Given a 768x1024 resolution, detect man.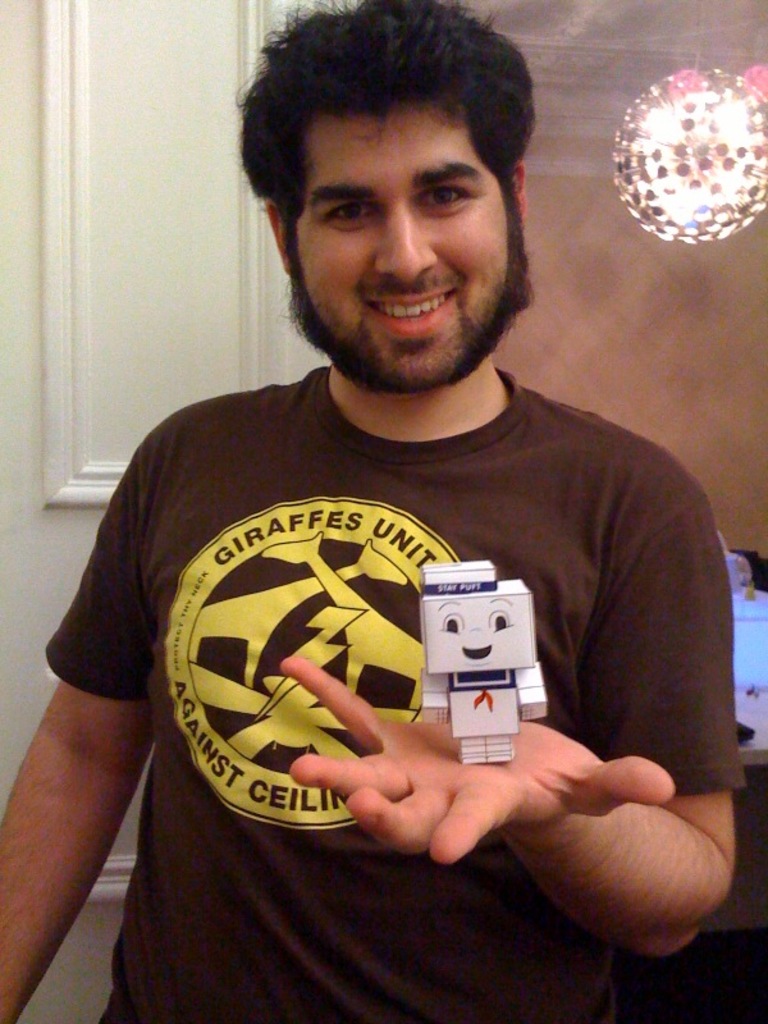
{"left": 56, "top": 8, "right": 733, "bottom": 954}.
